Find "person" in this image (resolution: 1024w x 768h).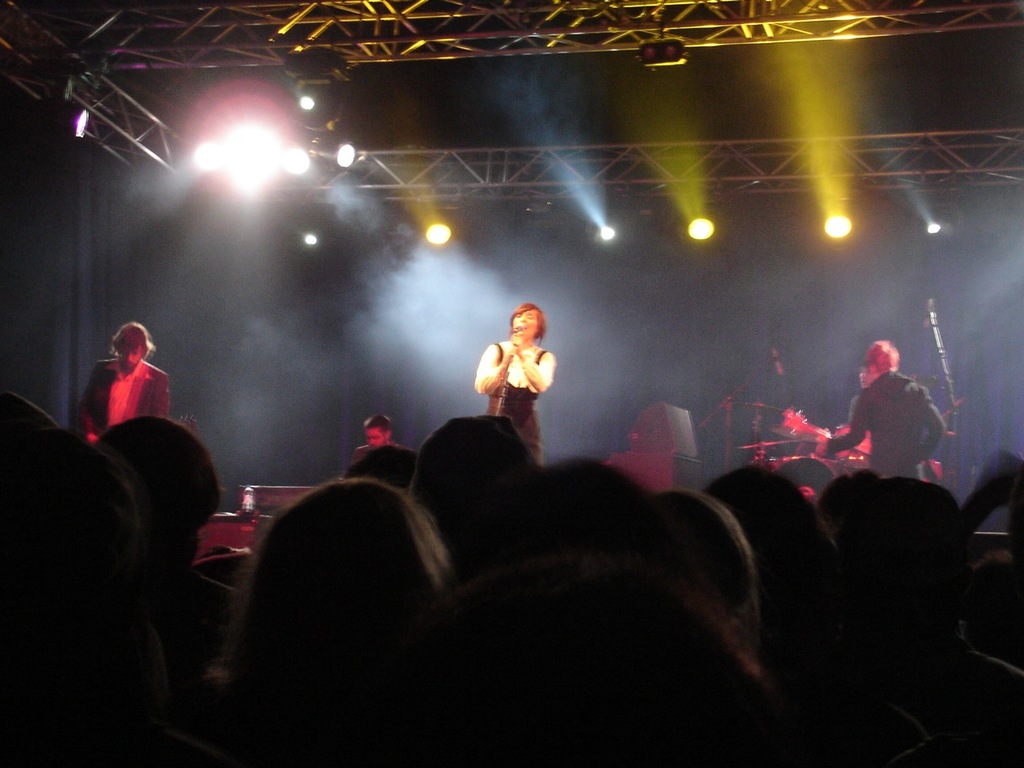
region(814, 330, 954, 485).
